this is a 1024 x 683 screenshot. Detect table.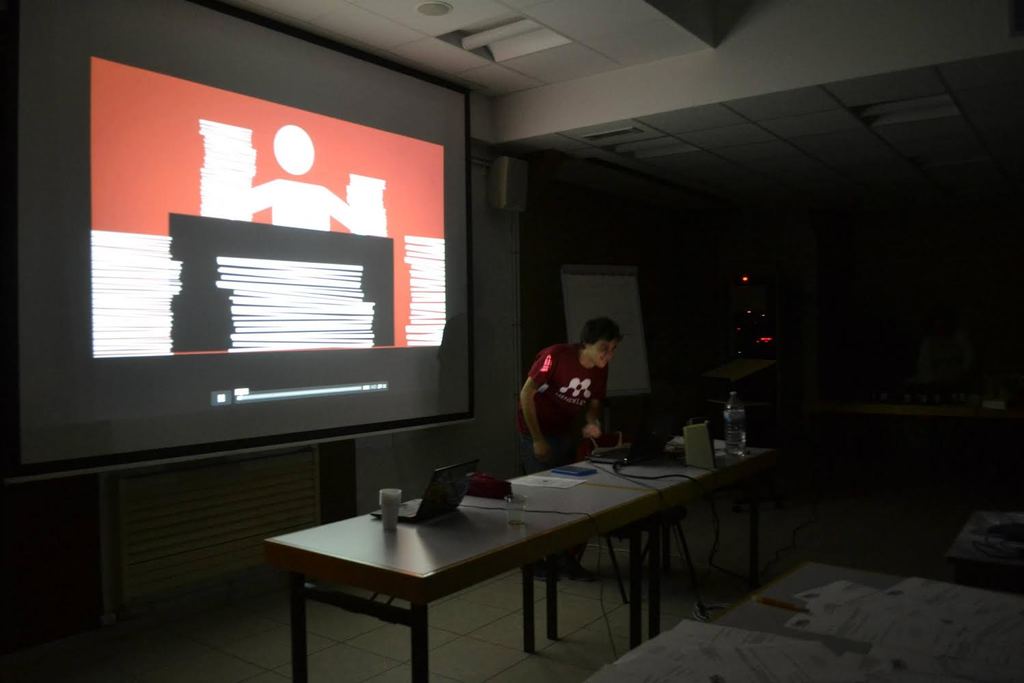
detection(543, 441, 772, 650).
